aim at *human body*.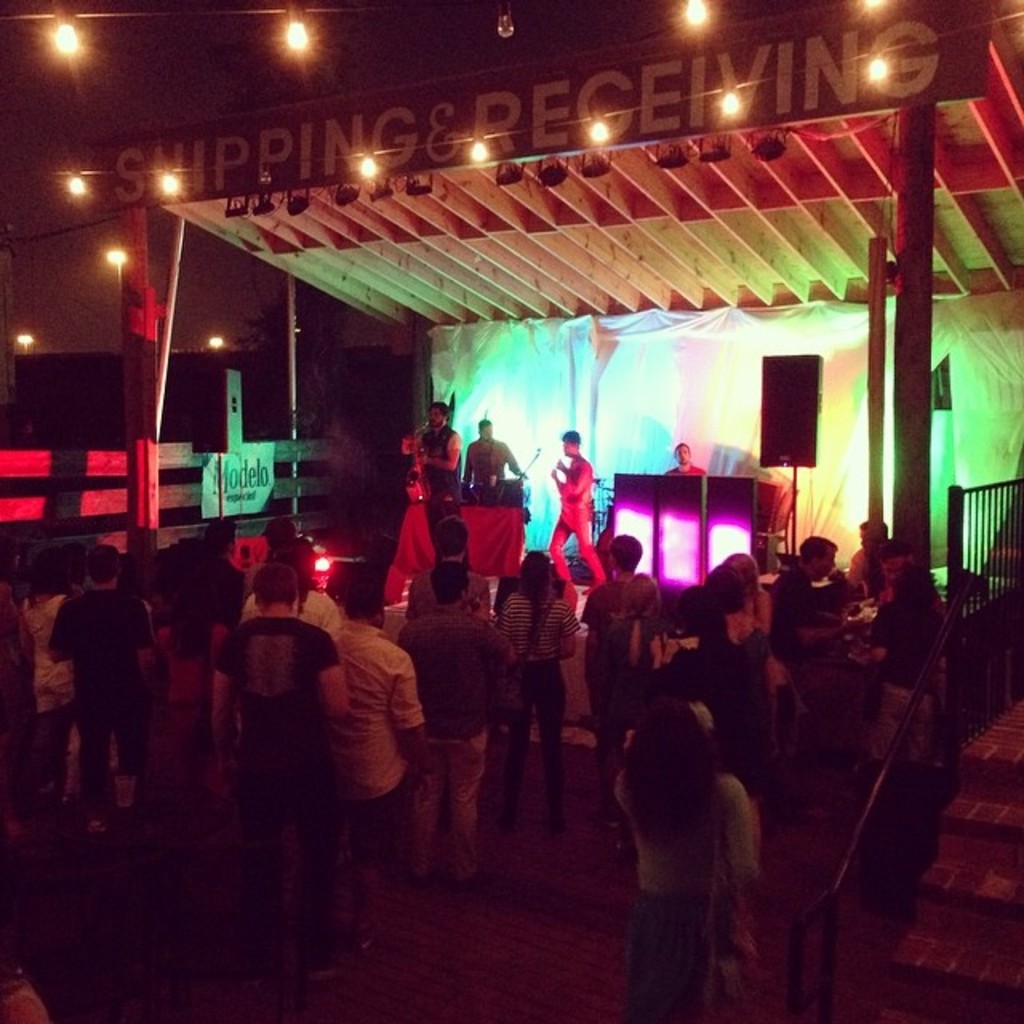
Aimed at [669, 456, 706, 474].
